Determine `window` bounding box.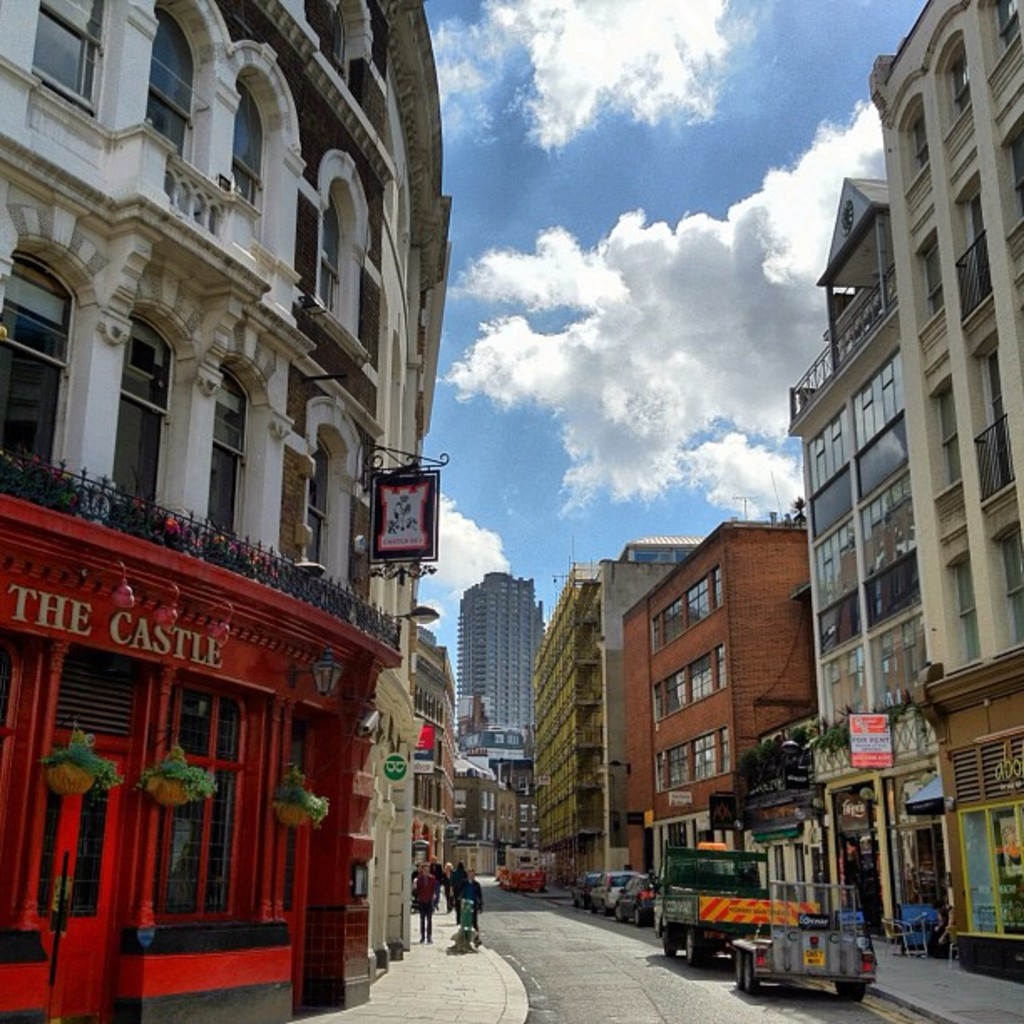
Determined: (975,333,1014,492).
